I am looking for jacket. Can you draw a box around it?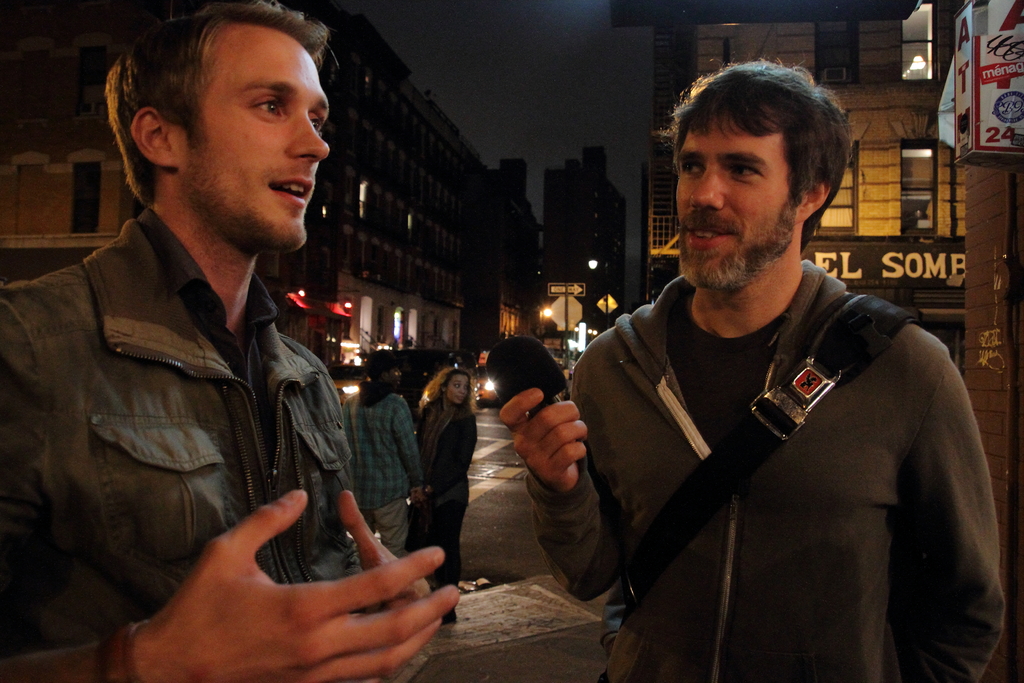
Sure, the bounding box is 340 377 412 486.
